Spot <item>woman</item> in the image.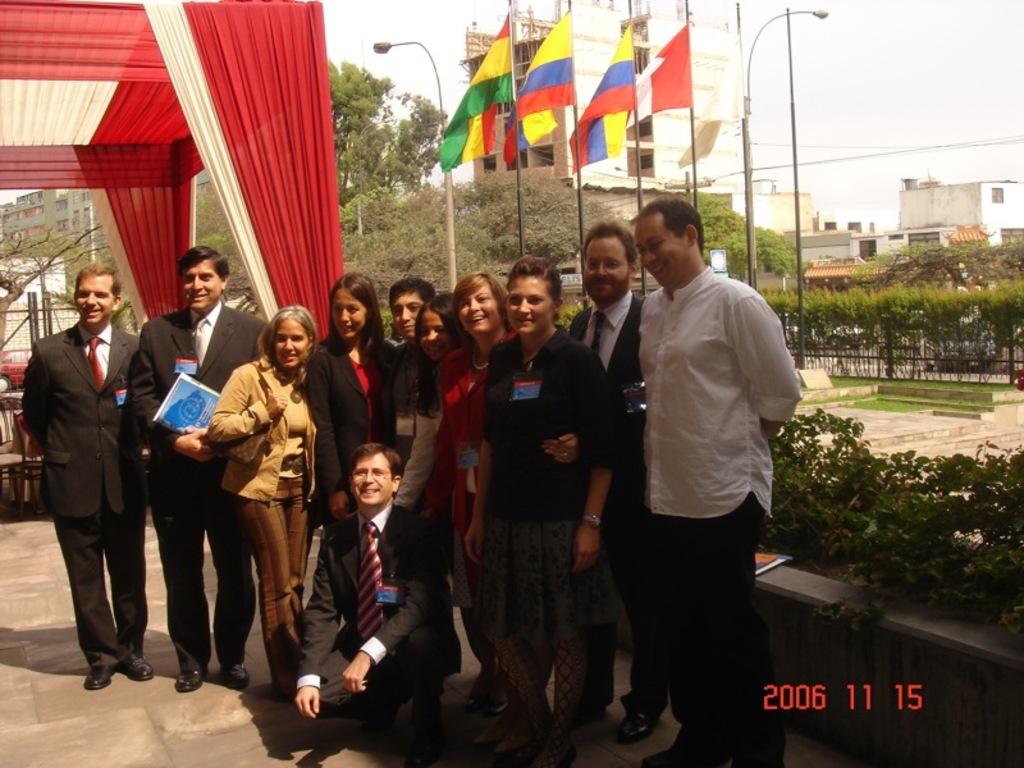
<item>woman</item> found at x1=390, y1=297, x2=506, y2=712.
